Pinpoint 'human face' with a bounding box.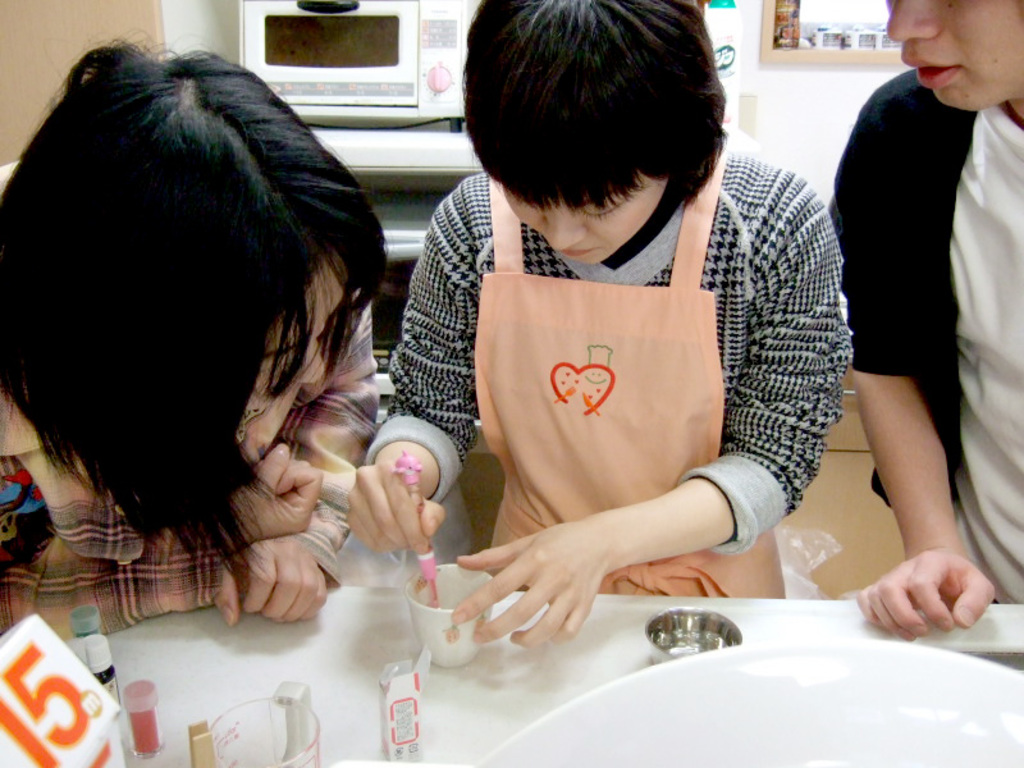
<box>887,0,1023,109</box>.
